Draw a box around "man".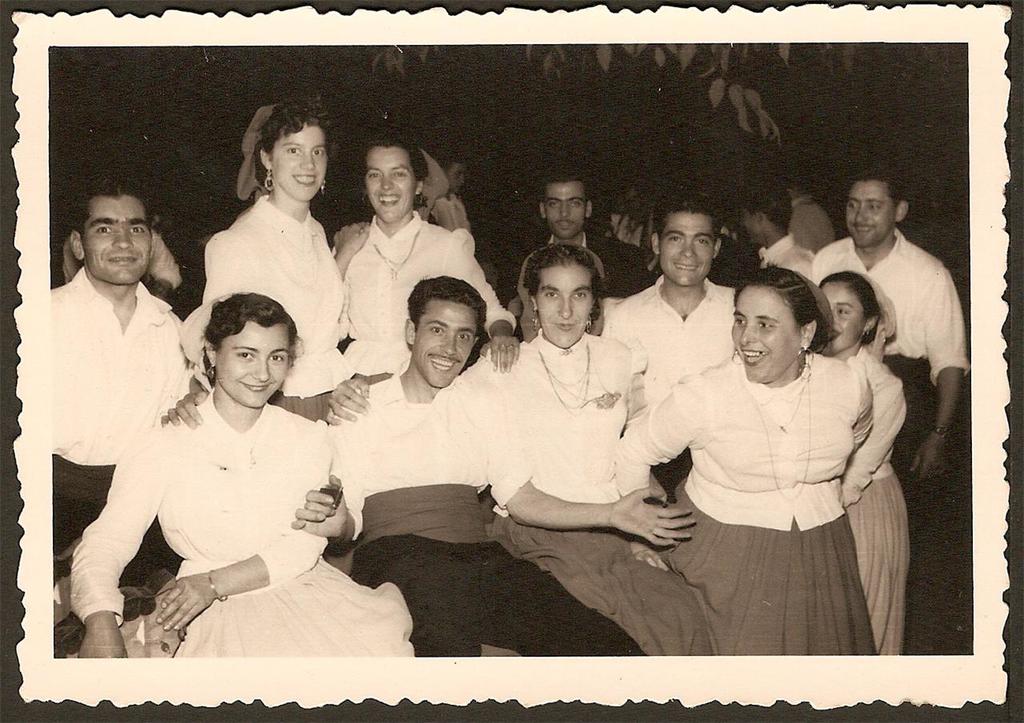
[left=287, top=275, right=697, bottom=659].
